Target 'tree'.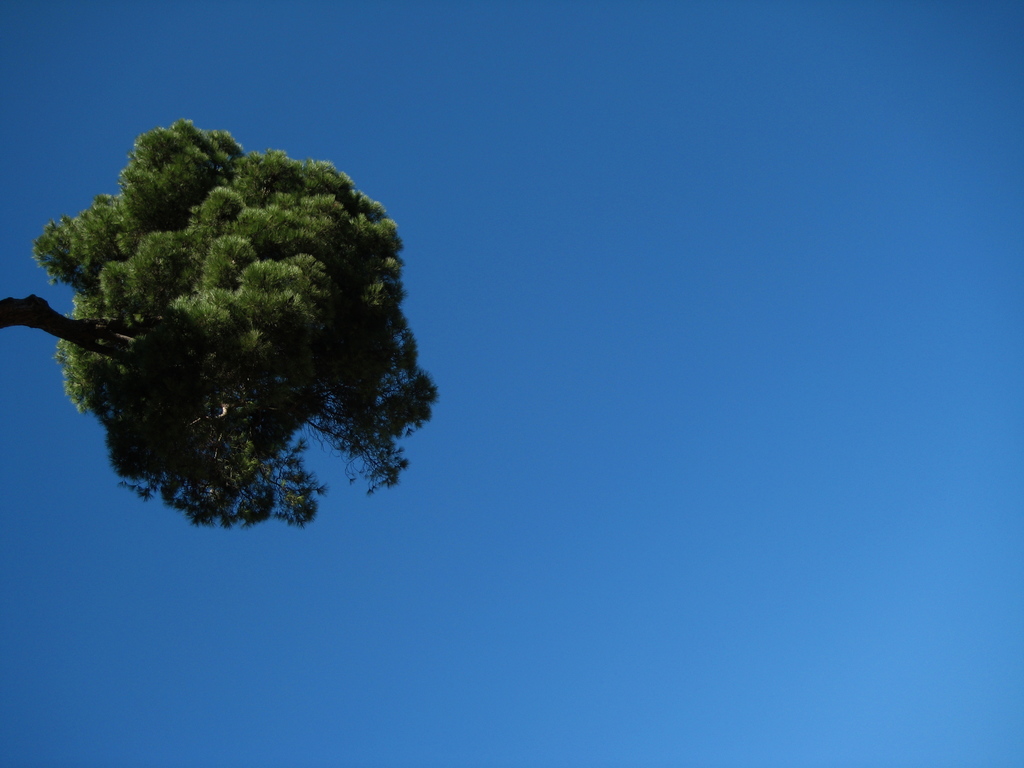
Target region: [8,47,444,564].
